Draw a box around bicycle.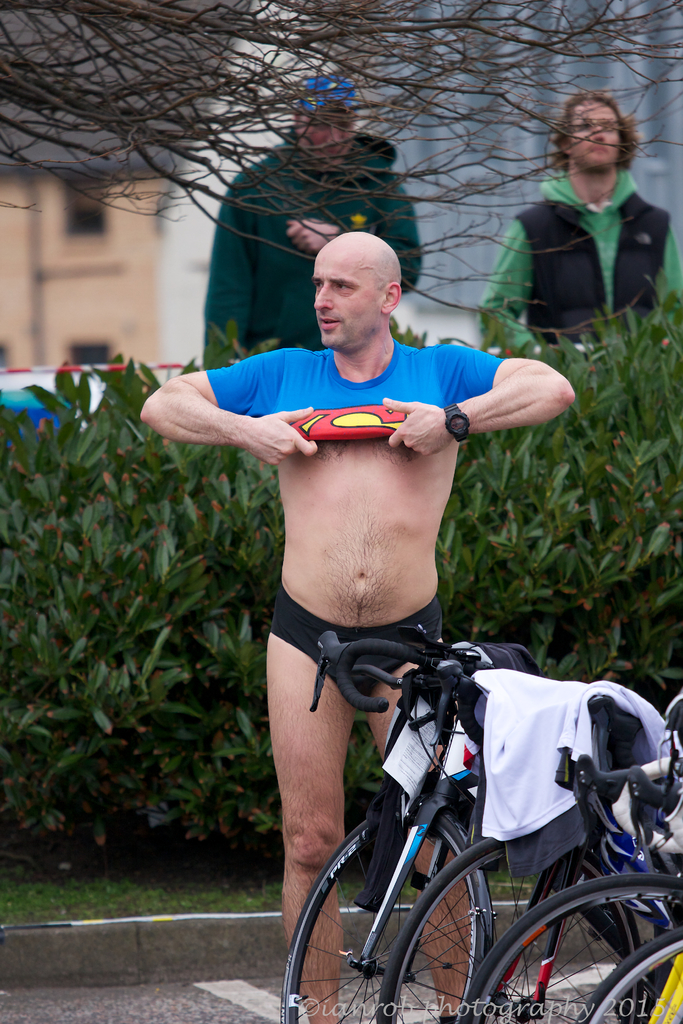
pyautogui.locateOnScreen(372, 655, 650, 1023).
